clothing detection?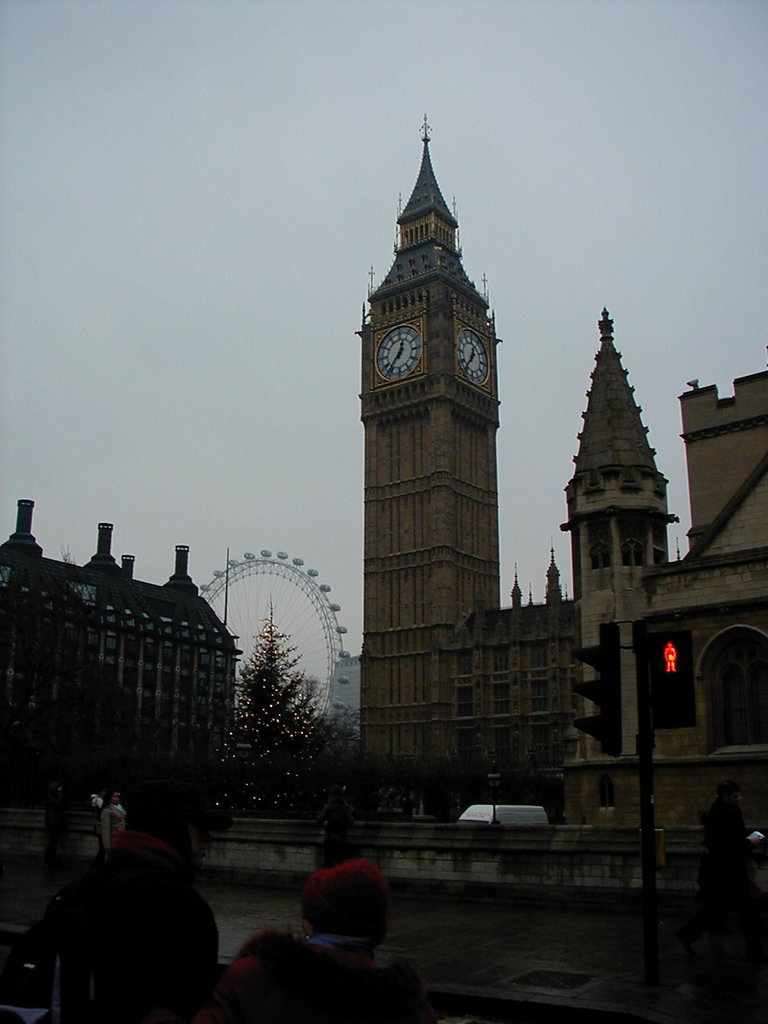
box(199, 926, 428, 1023)
